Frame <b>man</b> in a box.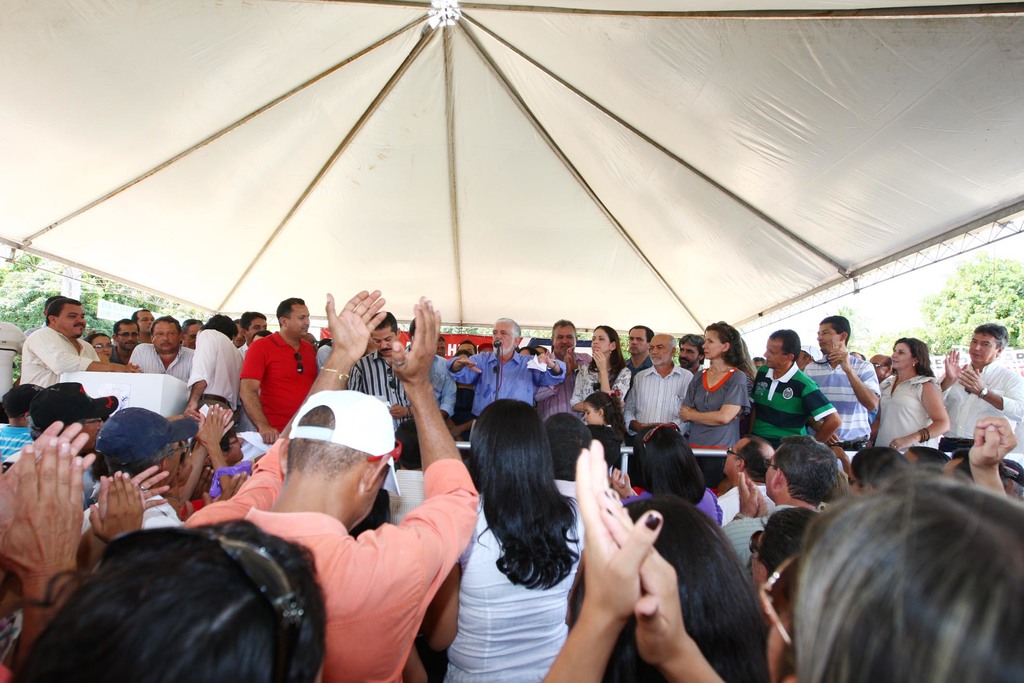
<region>621, 335, 693, 439</region>.
